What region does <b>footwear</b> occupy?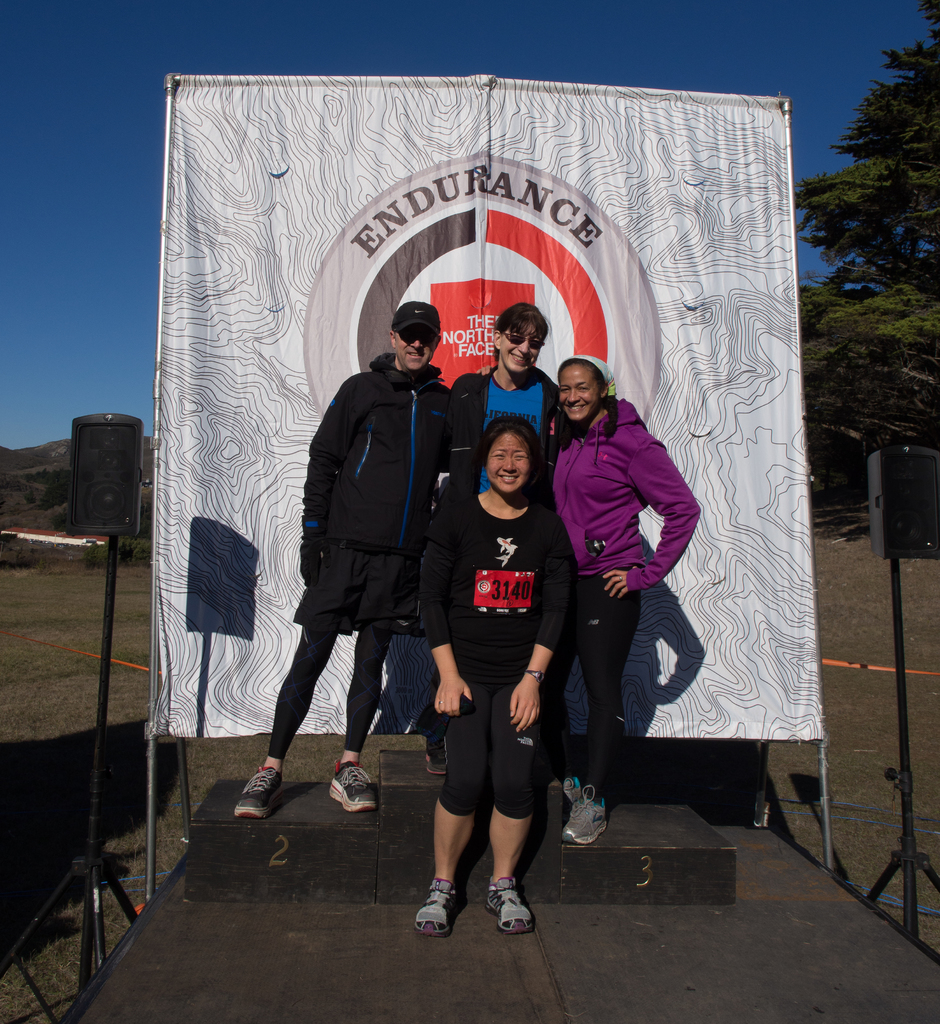
bbox=[404, 865, 540, 941].
